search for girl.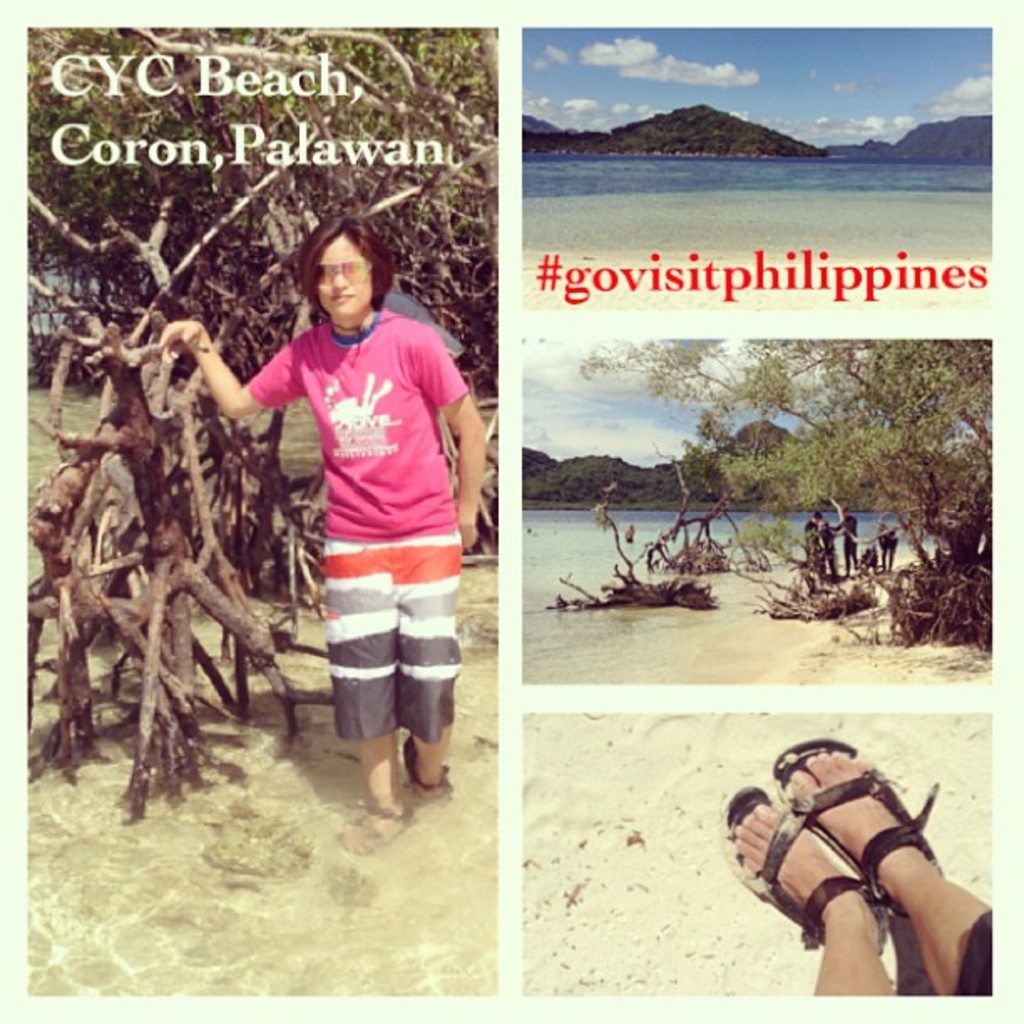
Found at 161, 211, 485, 815.
